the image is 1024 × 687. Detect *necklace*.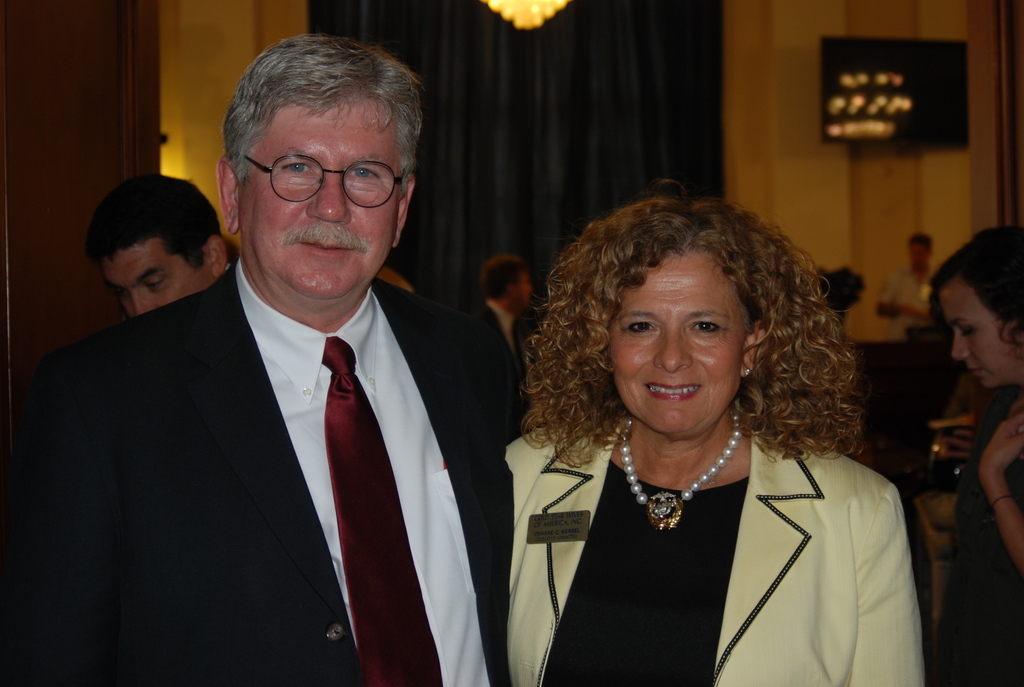
Detection: [x1=617, y1=403, x2=740, y2=536].
